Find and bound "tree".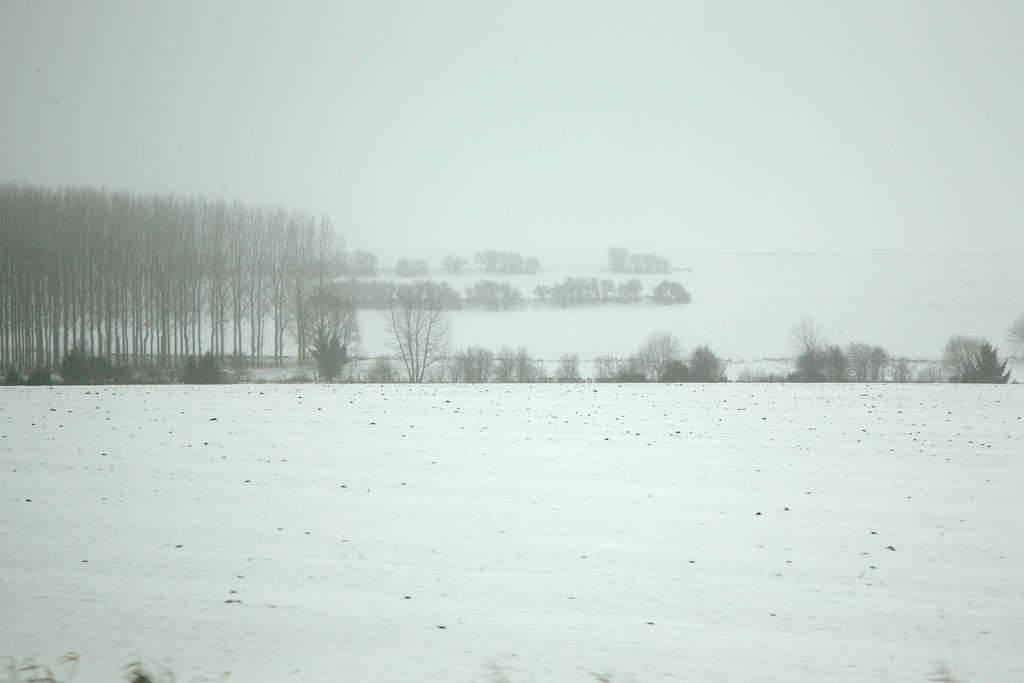
Bound: bbox=[682, 341, 728, 388].
